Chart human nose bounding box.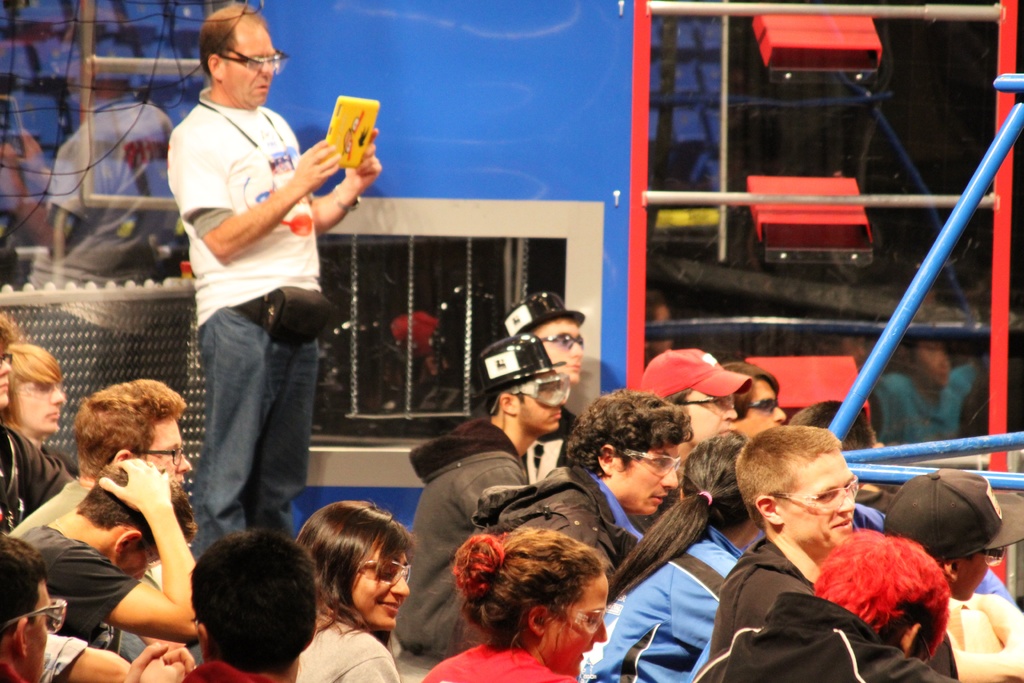
Charted: {"x1": 721, "y1": 407, "x2": 736, "y2": 424}.
